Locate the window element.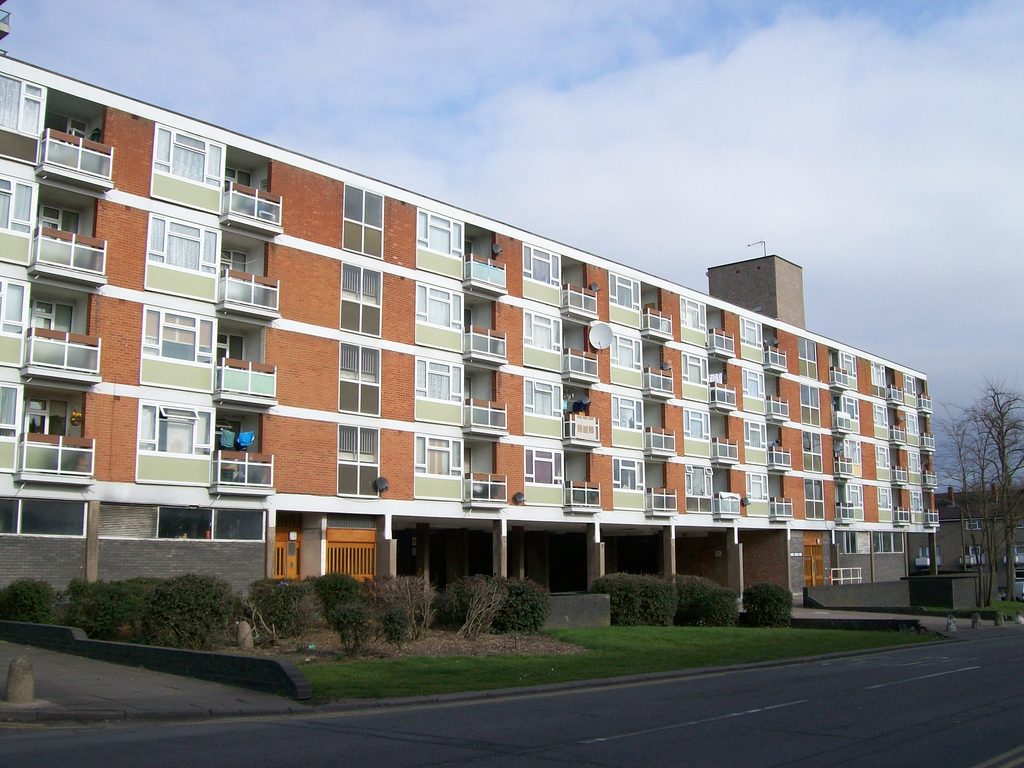
Element bbox: 844,534,907,554.
